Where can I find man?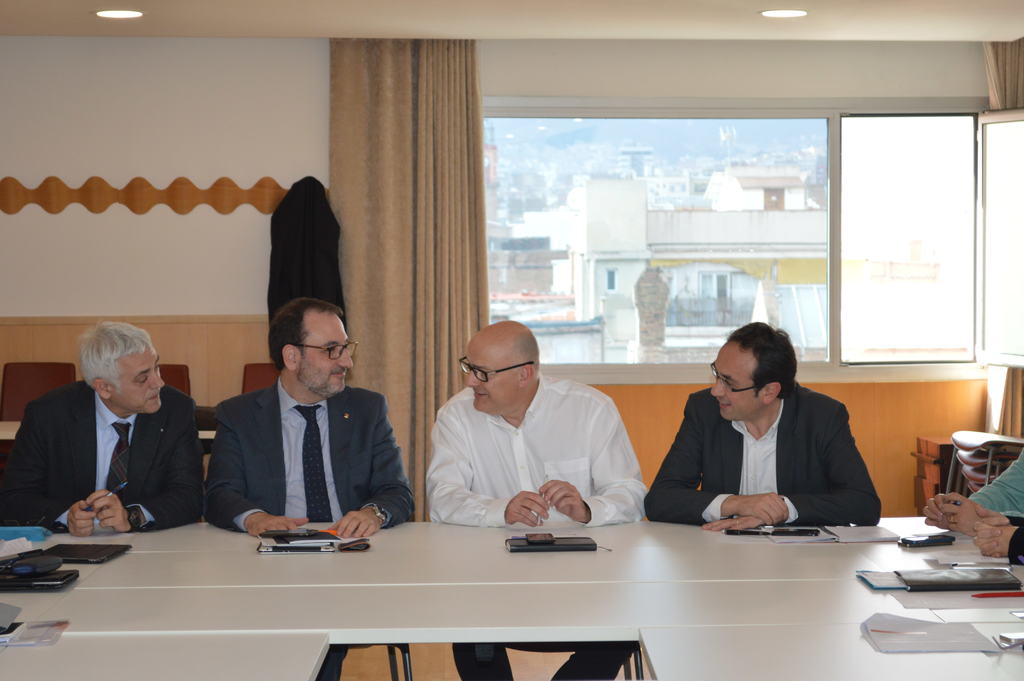
You can find it at 644, 323, 885, 529.
